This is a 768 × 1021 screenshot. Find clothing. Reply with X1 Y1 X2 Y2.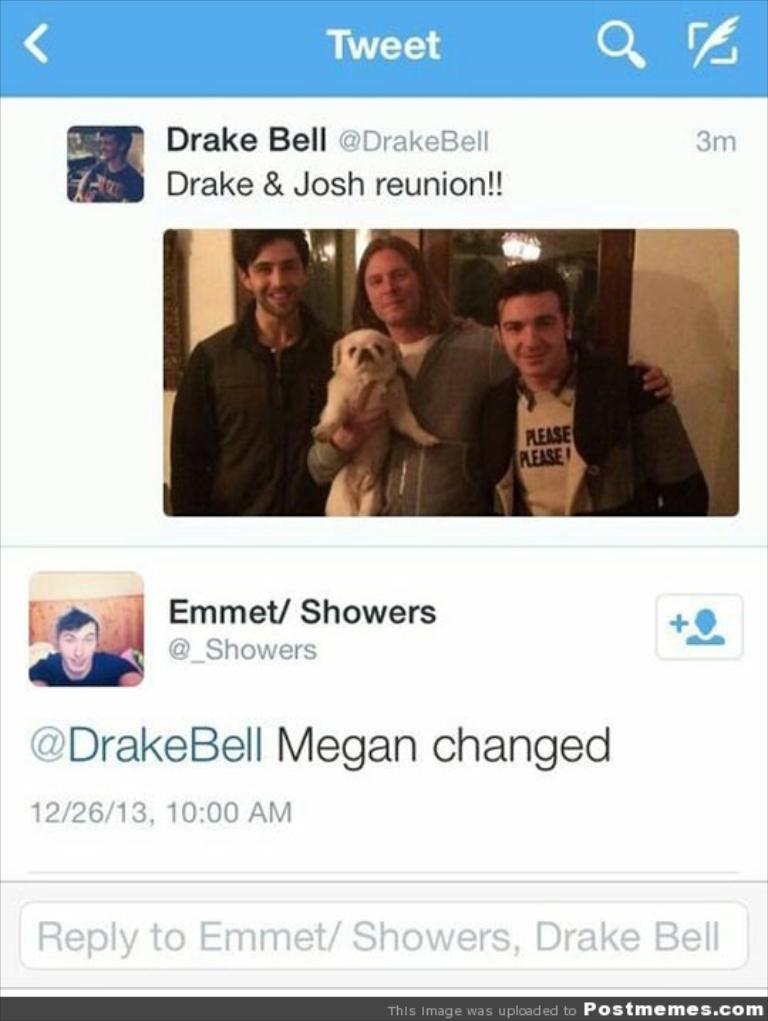
363 313 518 515.
